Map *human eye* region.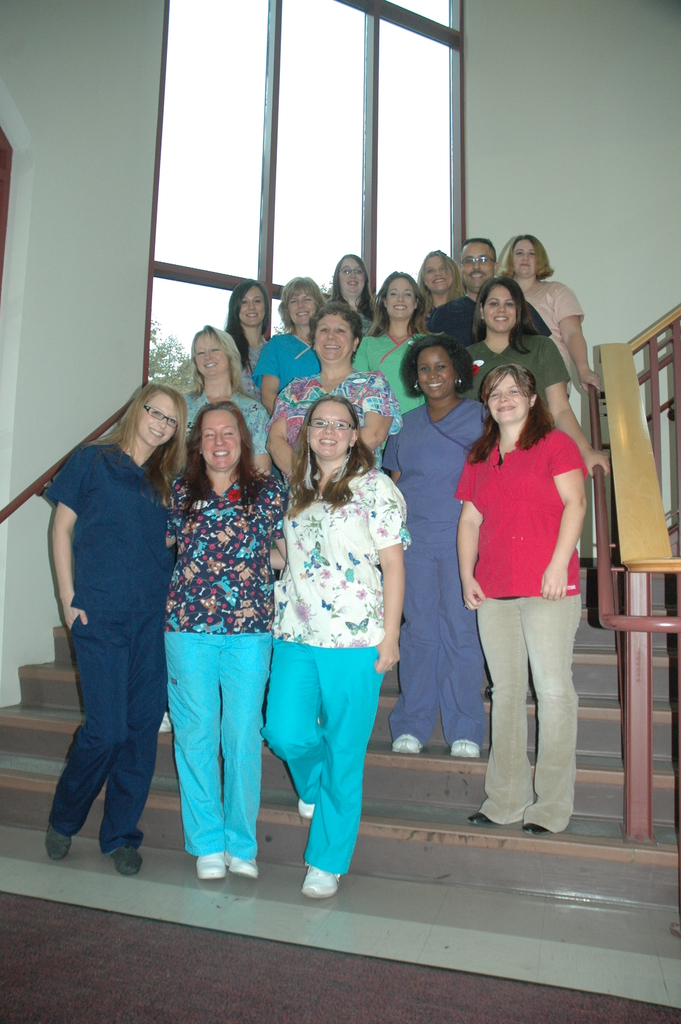
Mapped to l=438, t=264, r=449, b=269.
